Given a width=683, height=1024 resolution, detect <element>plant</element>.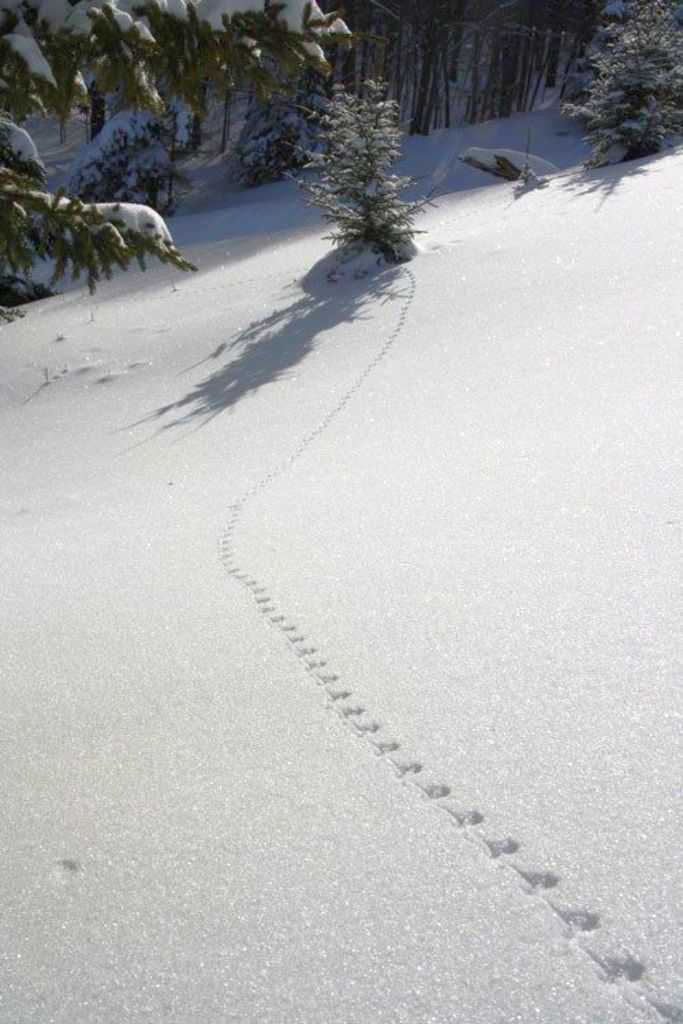
Rect(72, 126, 209, 218).
